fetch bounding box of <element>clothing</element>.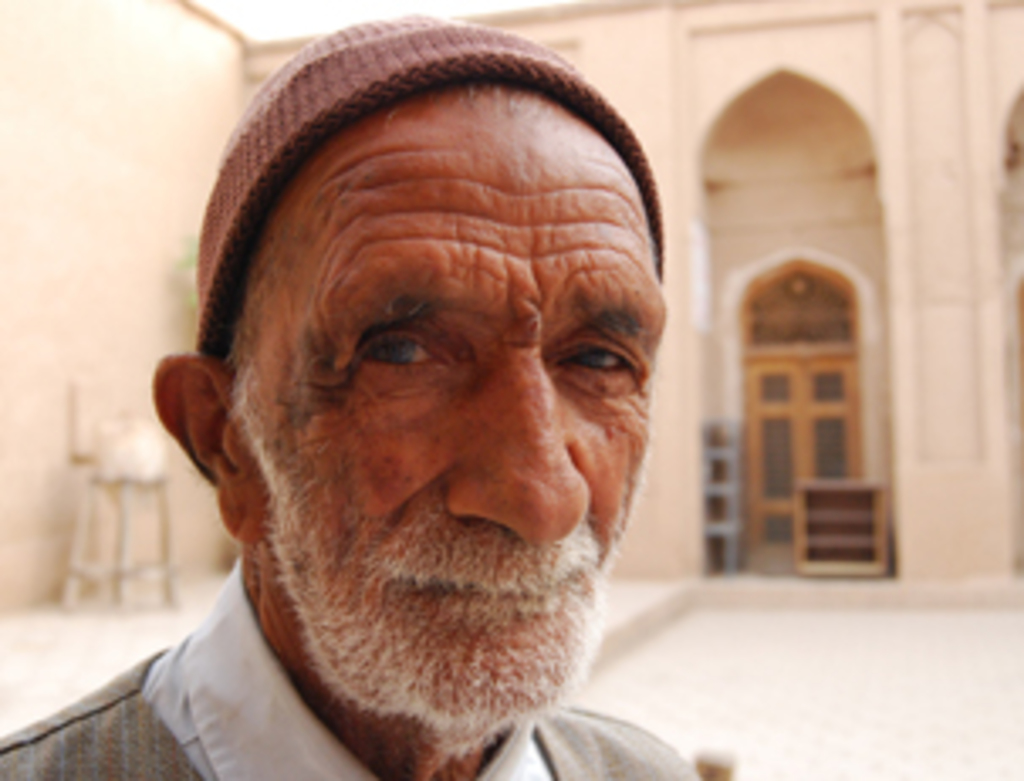
Bbox: [0, 554, 743, 778].
